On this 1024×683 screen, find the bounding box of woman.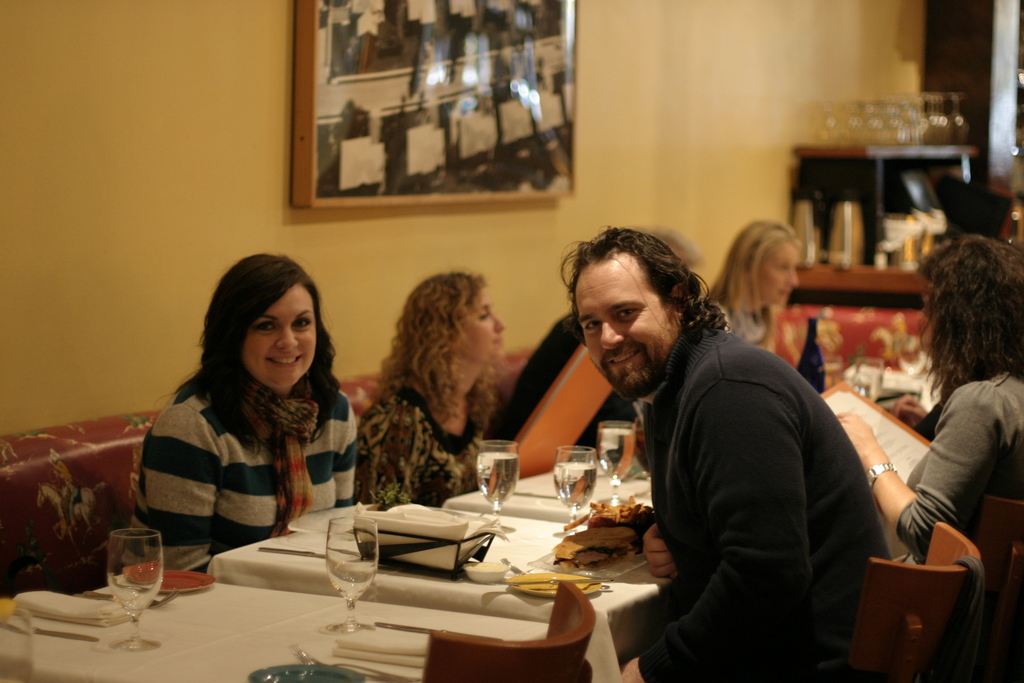
Bounding box: bbox=[350, 274, 506, 514].
